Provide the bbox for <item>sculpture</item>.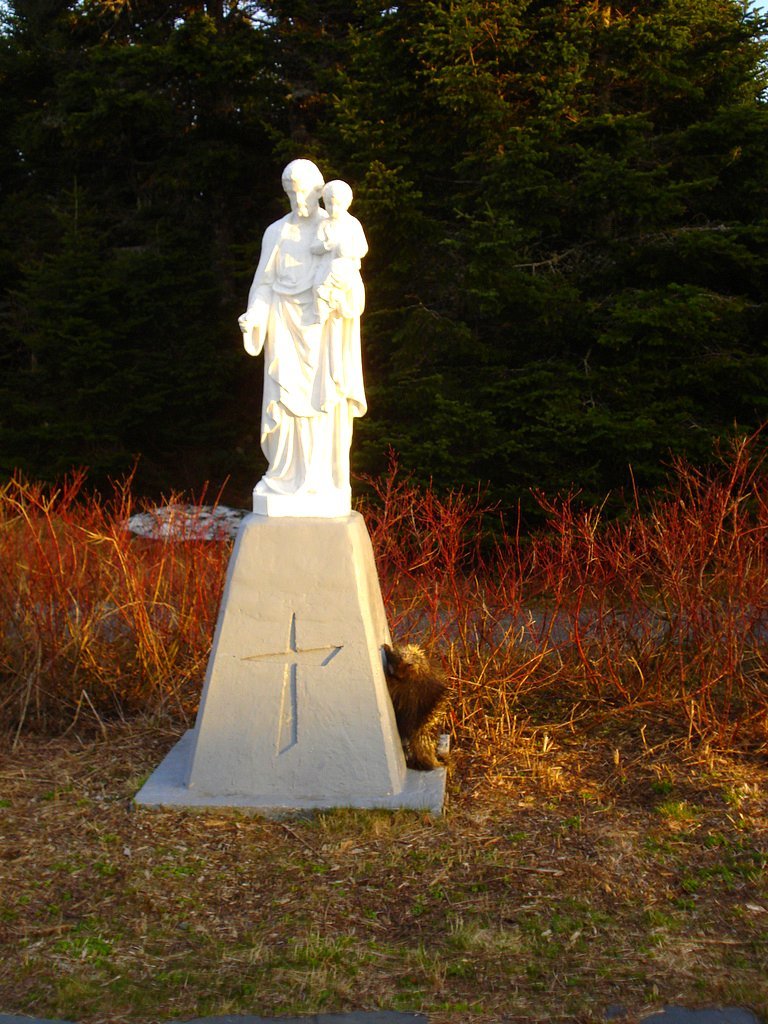
(230, 148, 374, 513).
